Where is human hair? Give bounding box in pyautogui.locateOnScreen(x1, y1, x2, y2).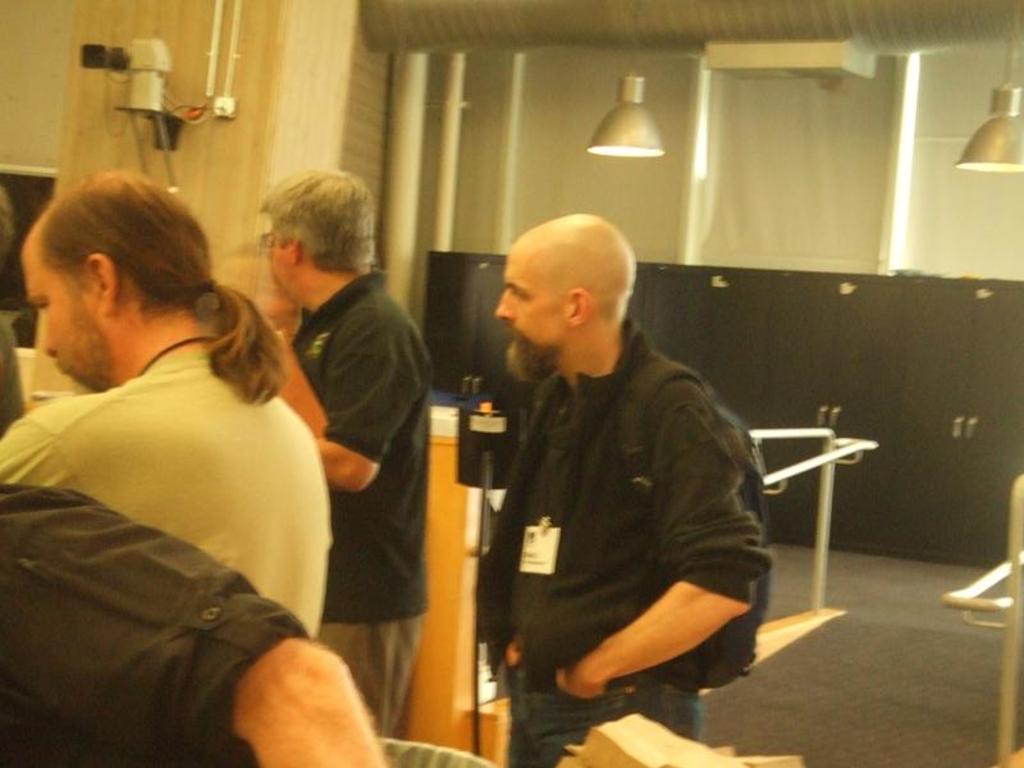
pyautogui.locateOnScreen(29, 172, 287, 406).
